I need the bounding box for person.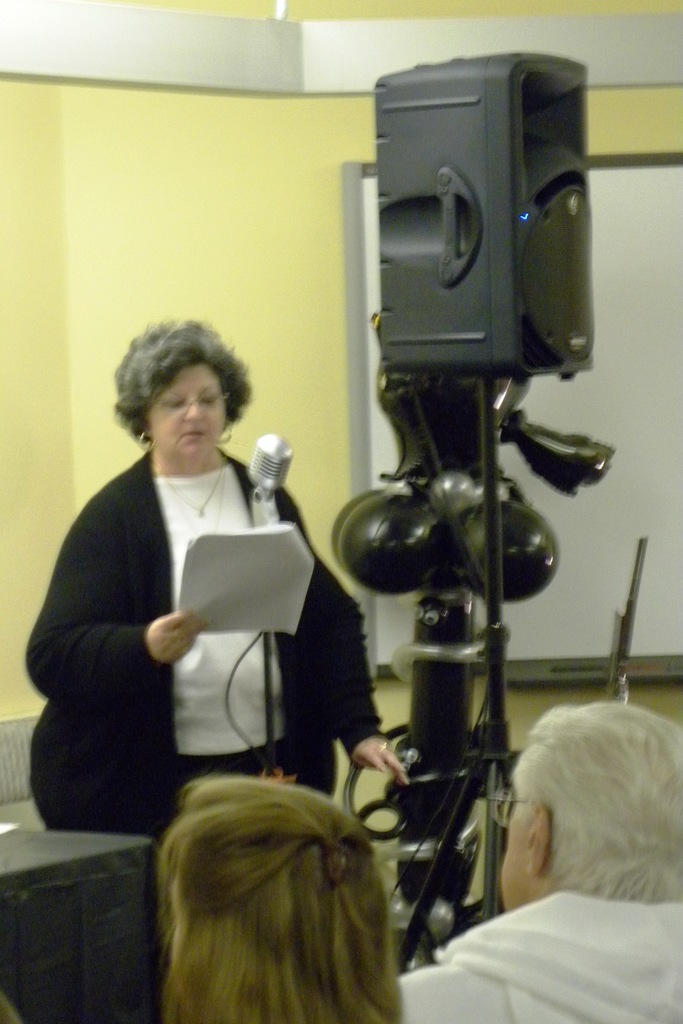
Here it is: box=[152, 778, 410, 1023].
